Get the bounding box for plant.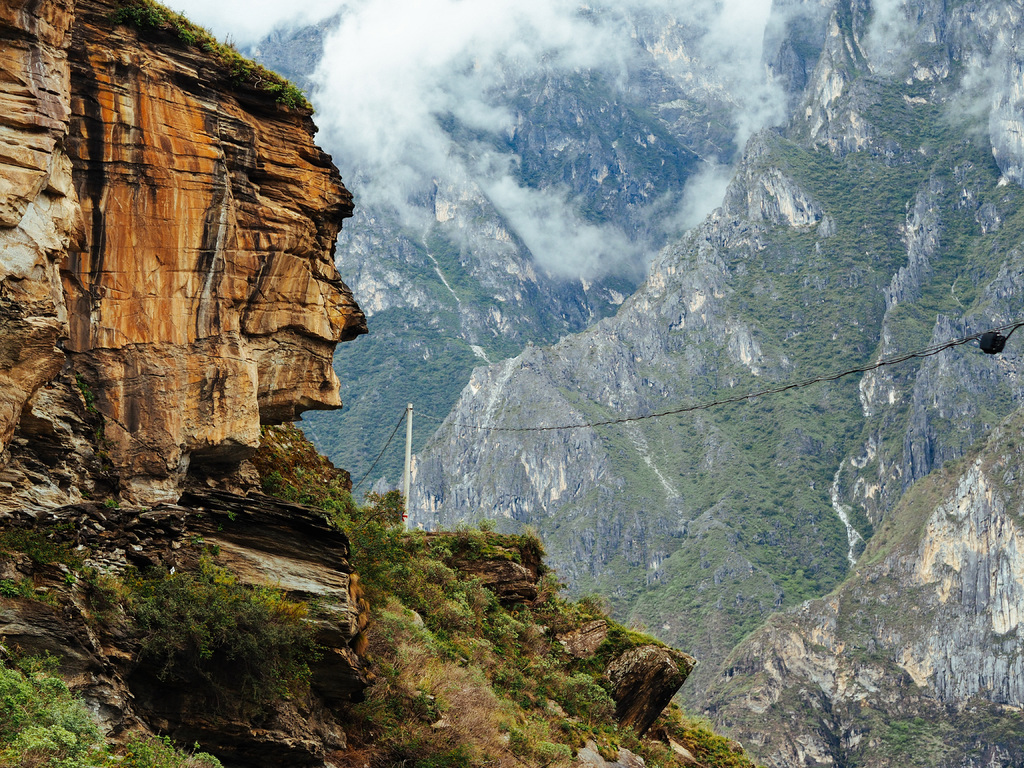
bbox(355, 554, 448, 611).
